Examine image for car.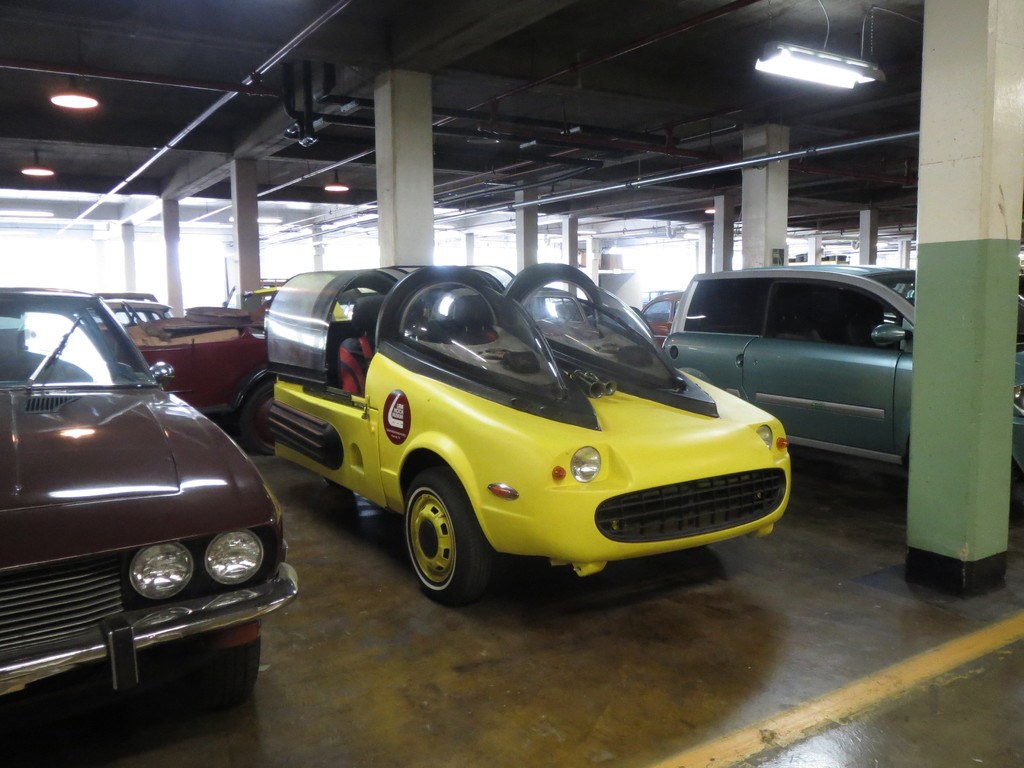
Examination result: (x1=1, y1=287, x2=297, y2=698).
